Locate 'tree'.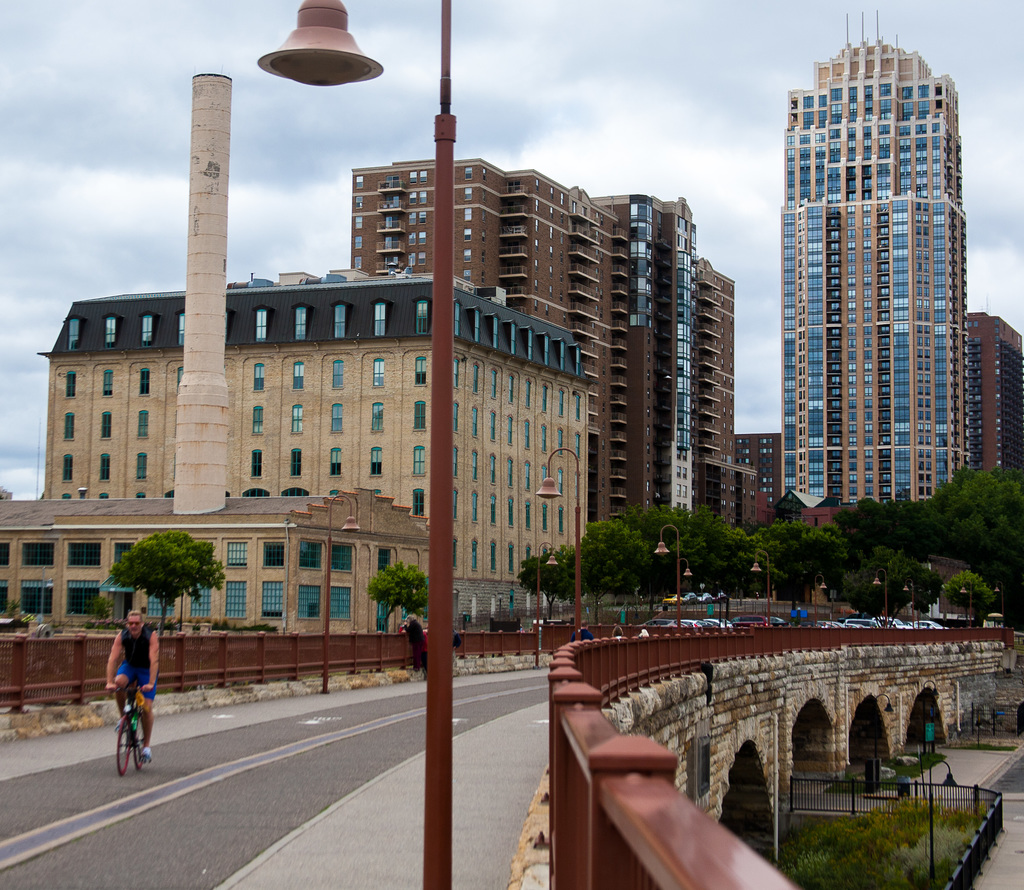
Bounding box: (left=844, top=545, right=941, bottom=626).
